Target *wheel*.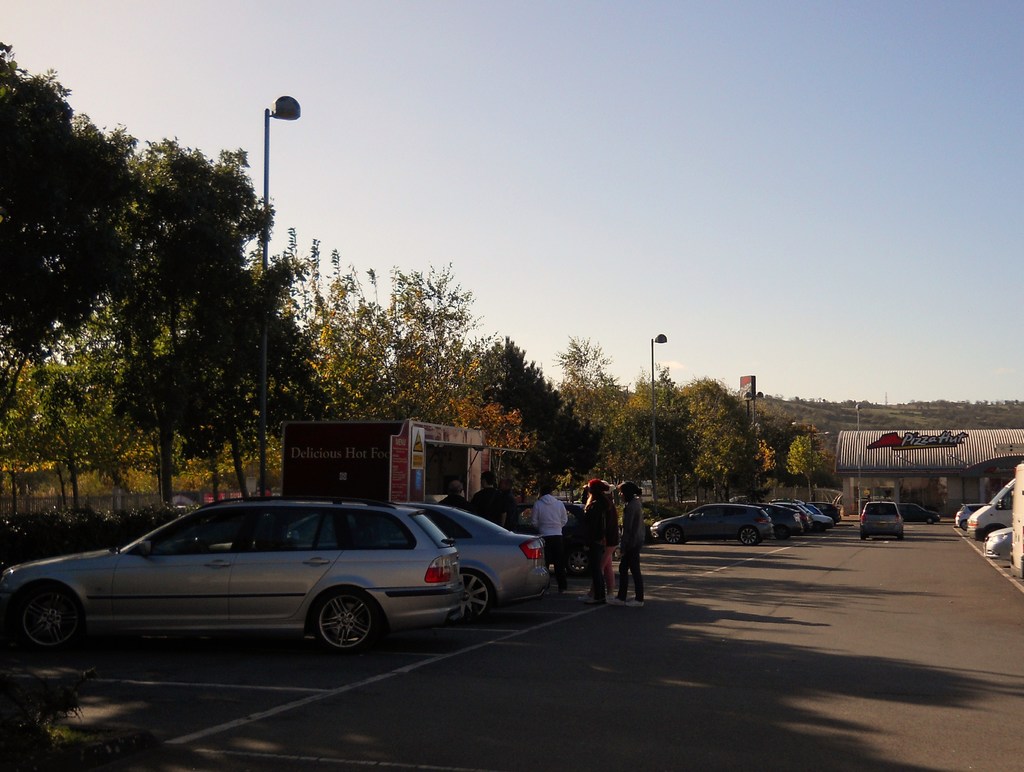
Target region: [13,585,85,668].
